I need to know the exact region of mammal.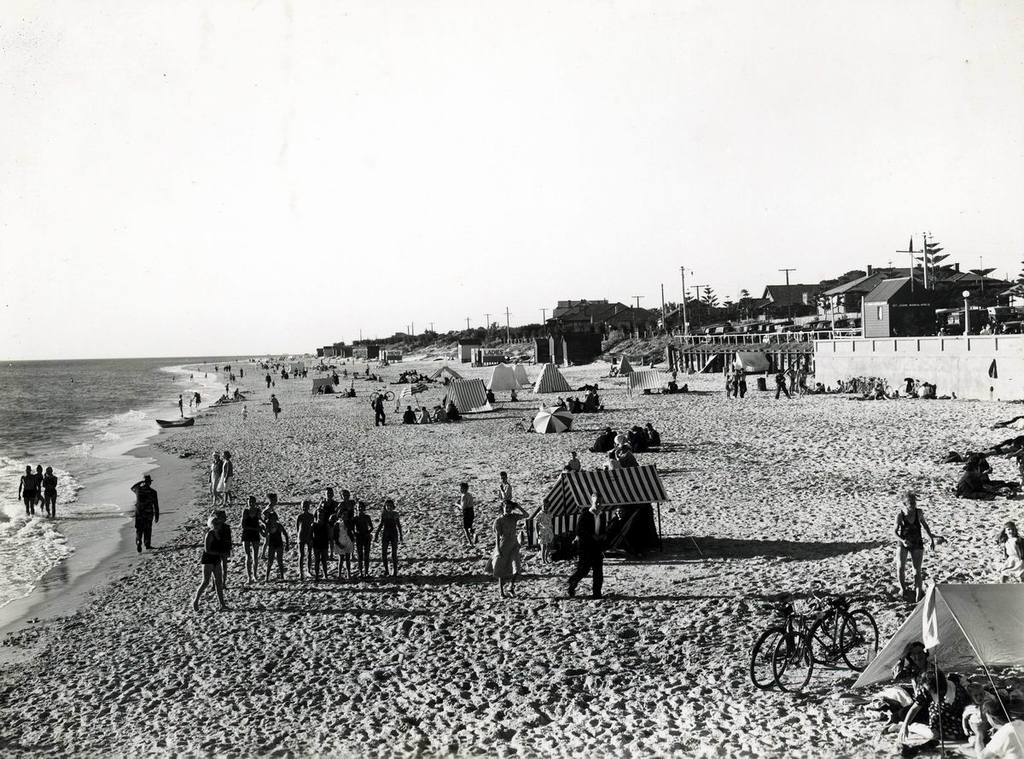
Region: locate(970, 698, 1023, 758).
